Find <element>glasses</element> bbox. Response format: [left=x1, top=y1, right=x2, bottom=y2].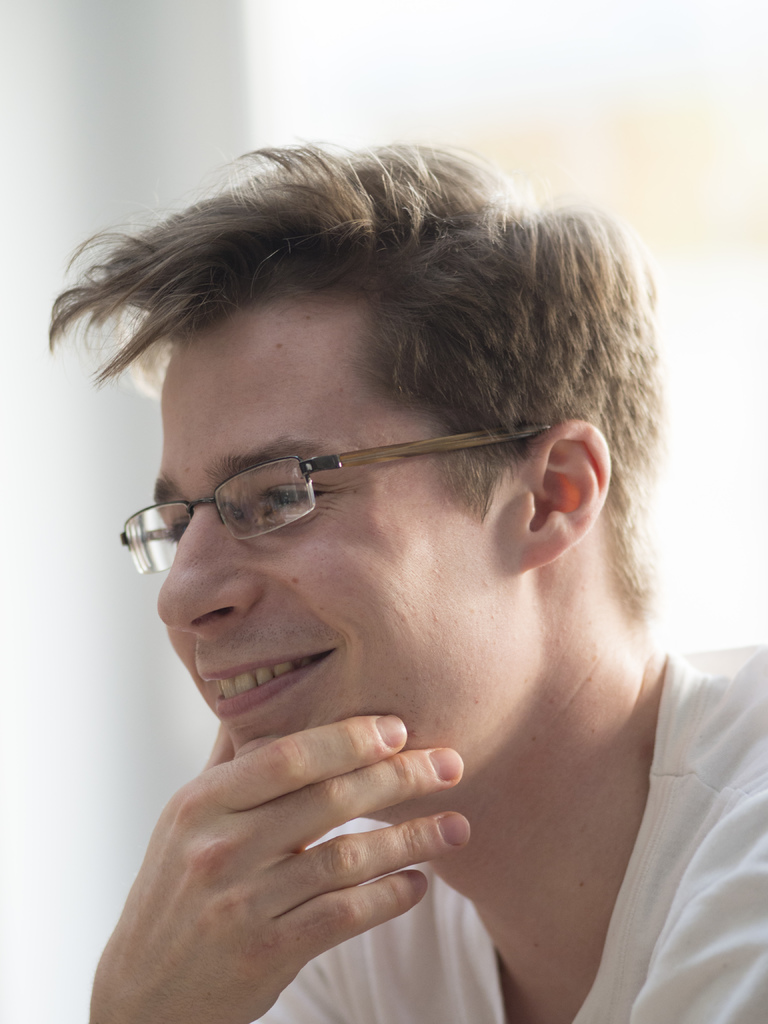
[left=118, top=420, right=605, bottom=552].
